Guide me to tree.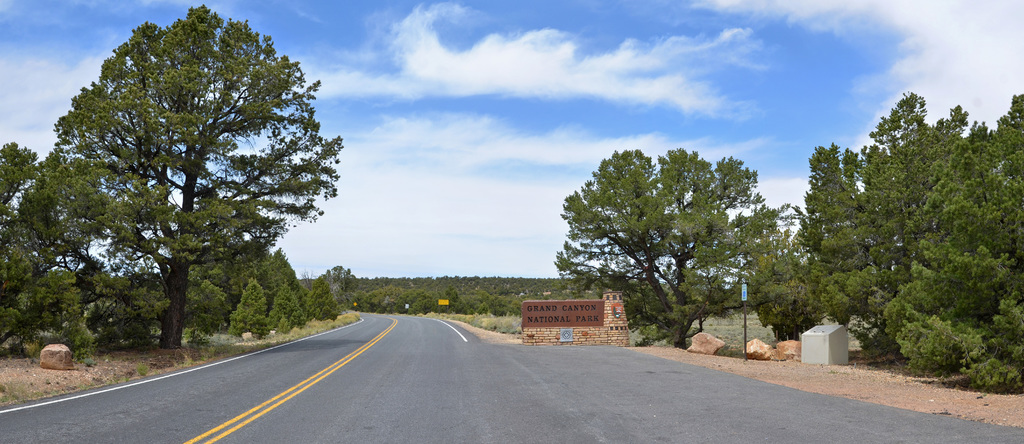
Guidance: region(199, 275, 232, 336).
